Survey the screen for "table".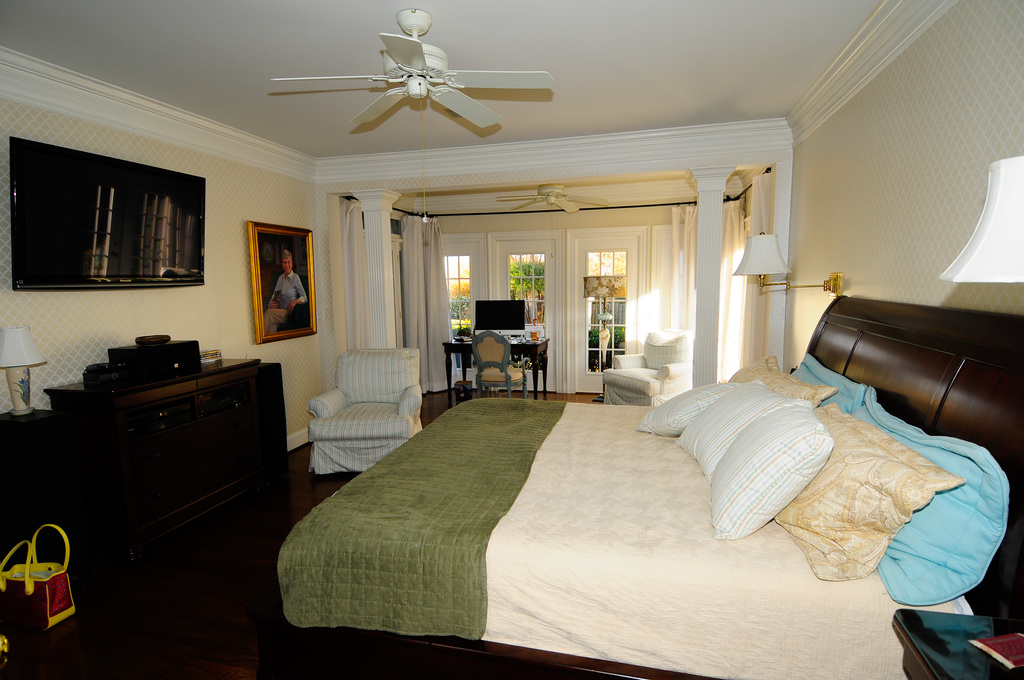
Survey found: <region>447, 333, 548, 408</region>.
